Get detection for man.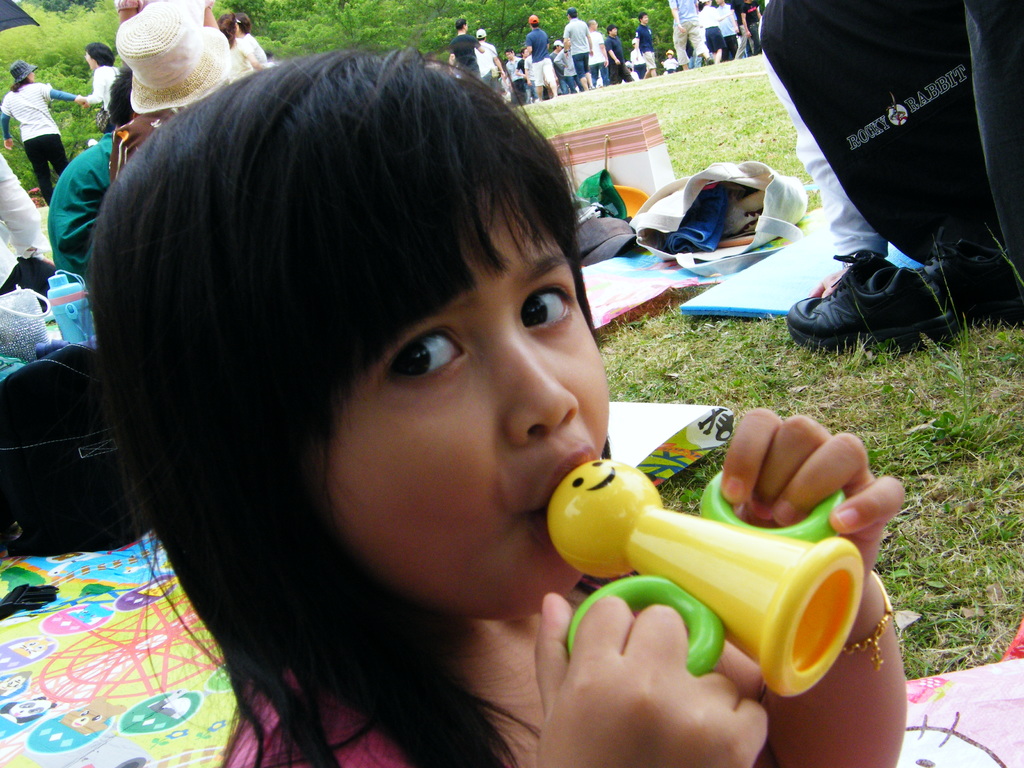
Detection: (634,9,656,79).
